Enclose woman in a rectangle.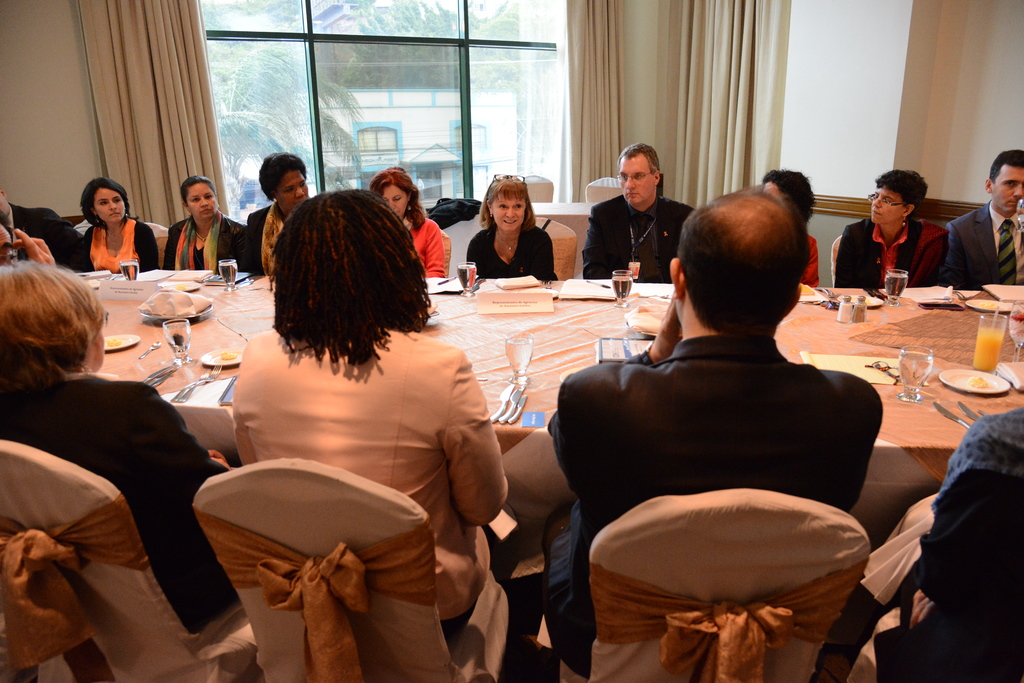
bbox=(0, 257, 241, 632).
